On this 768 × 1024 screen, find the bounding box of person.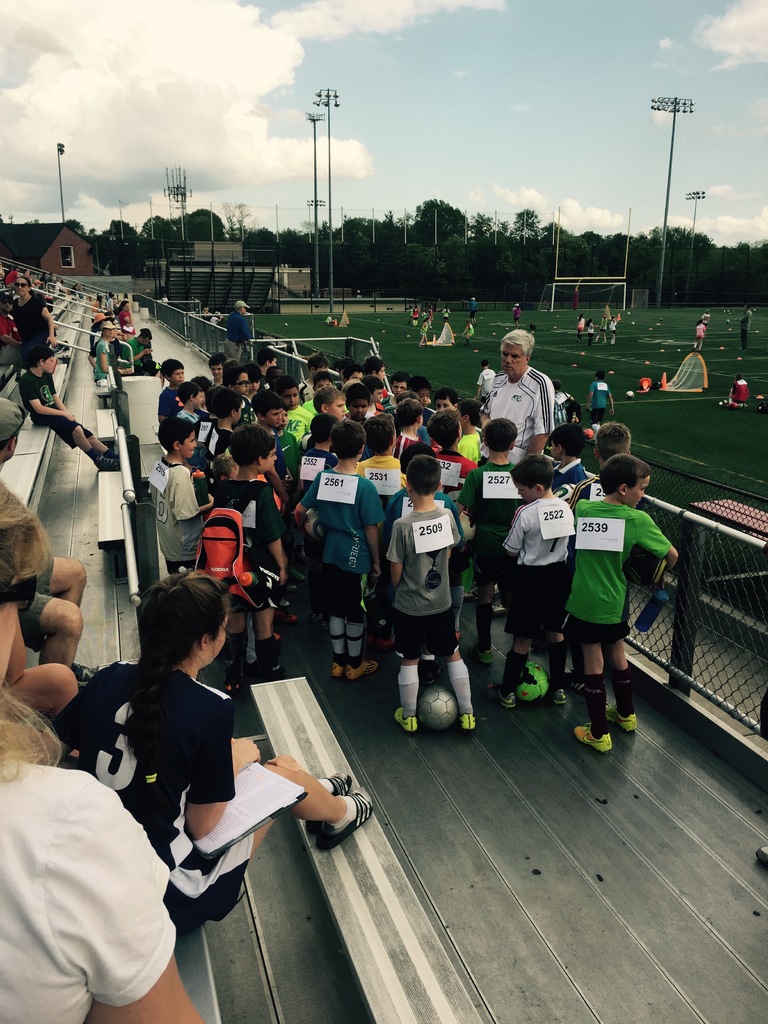
Bounding box: <box>384,459,473,735</box>.
